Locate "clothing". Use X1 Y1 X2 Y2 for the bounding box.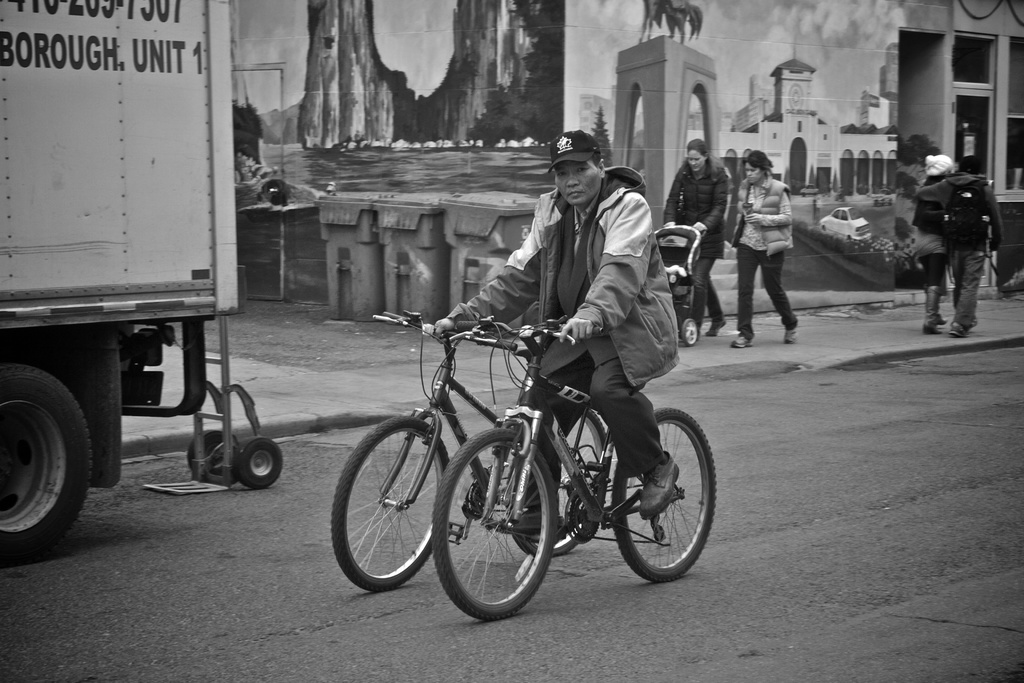
913 169 947 293.
